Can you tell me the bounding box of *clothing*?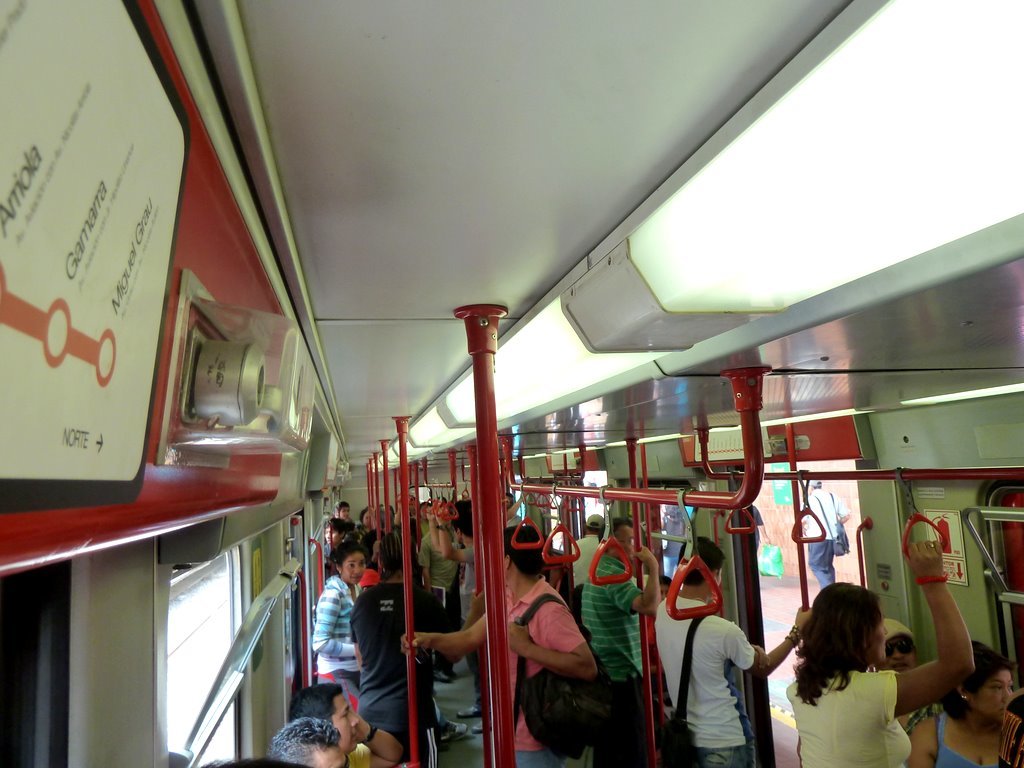
{"x1": 932, "y1": 709, "x2": 1007, "y2": 767}.
